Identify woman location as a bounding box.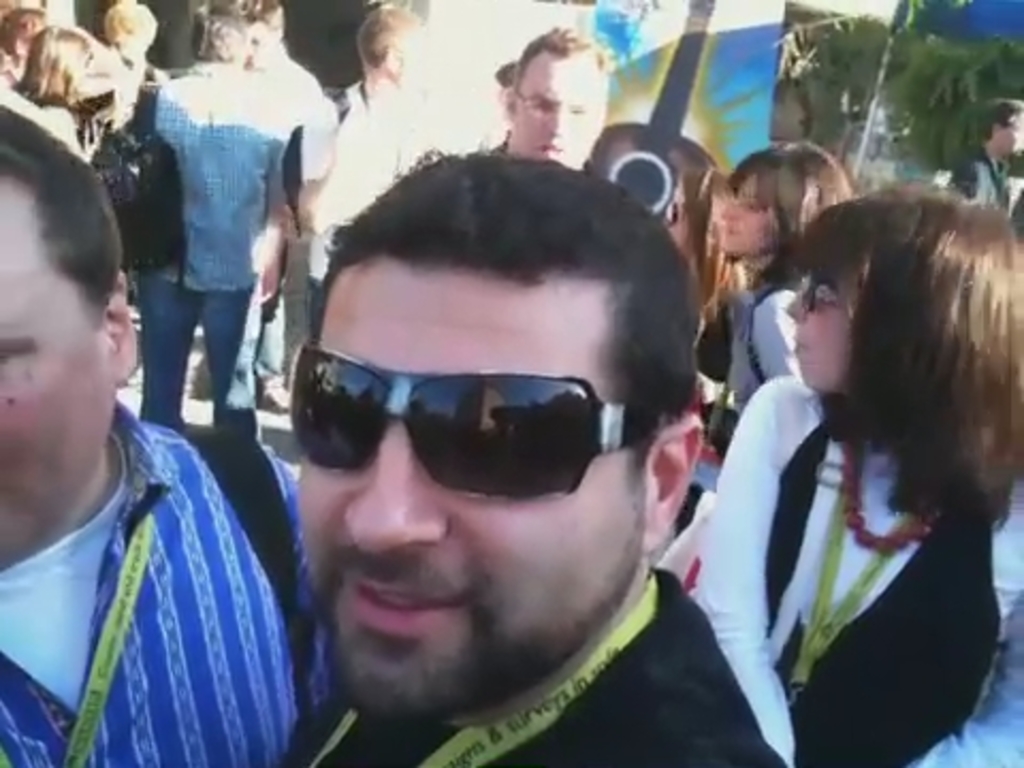
659,198,949,766.
